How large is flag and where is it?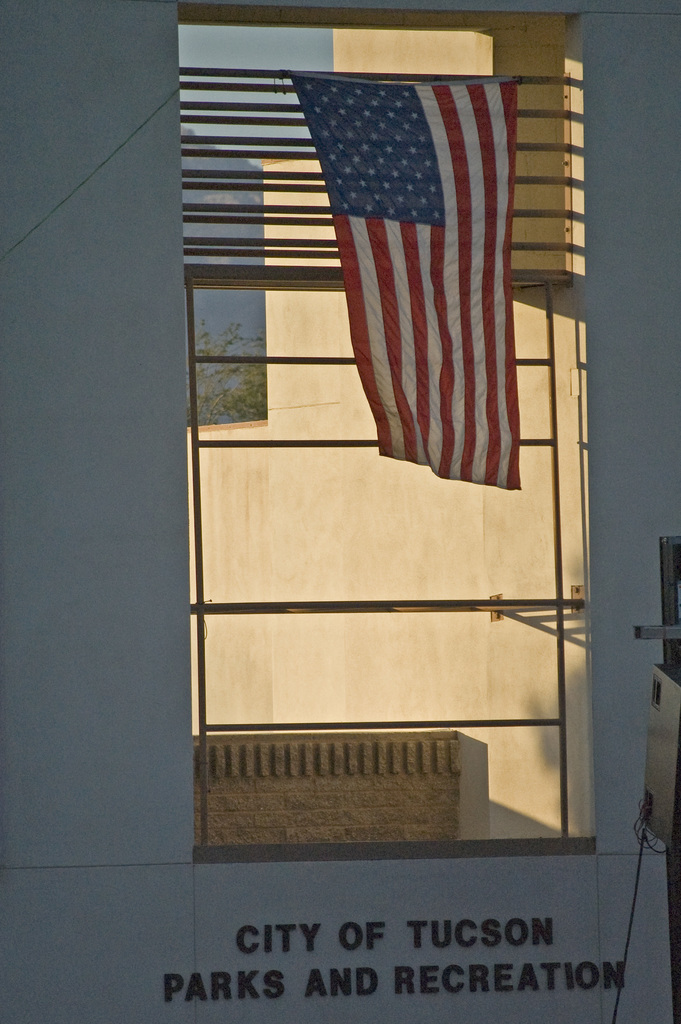
Bounding box: (x1=282, y1=72, x2=519, y2=497).
